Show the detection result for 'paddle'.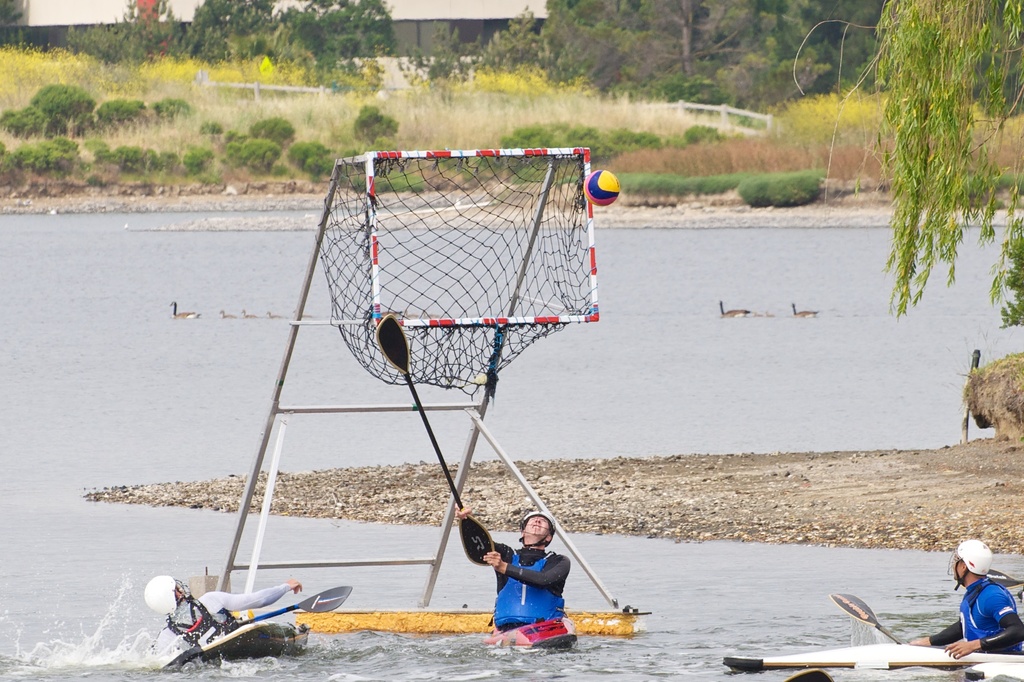
bbox=[374, 313, 497, 567].
